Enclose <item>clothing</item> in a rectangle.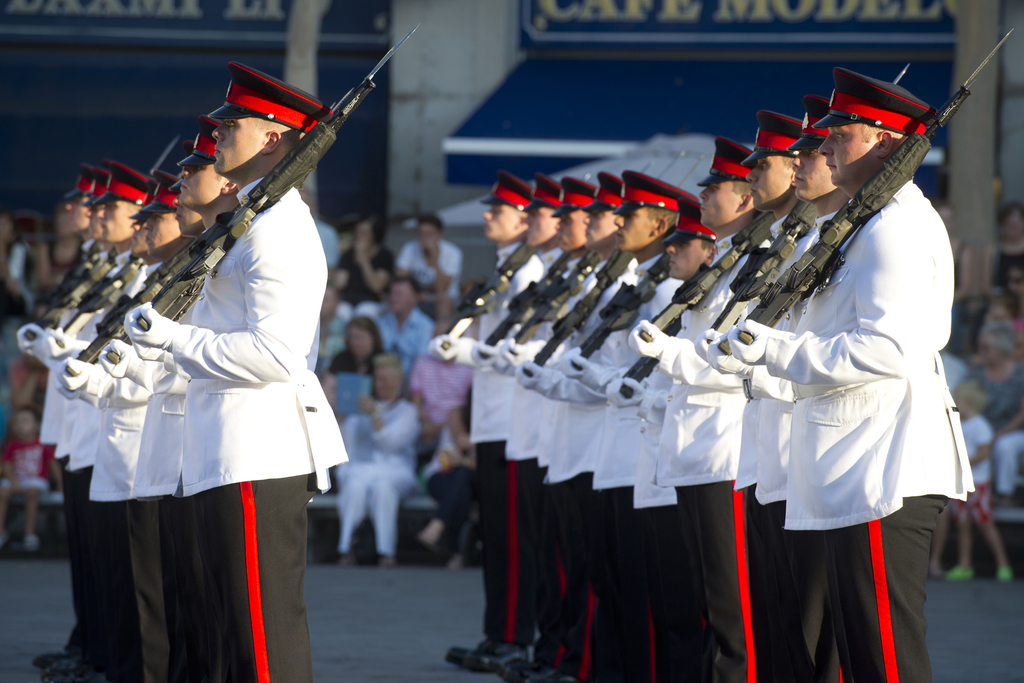
rect(336, 396, 427, 567).
